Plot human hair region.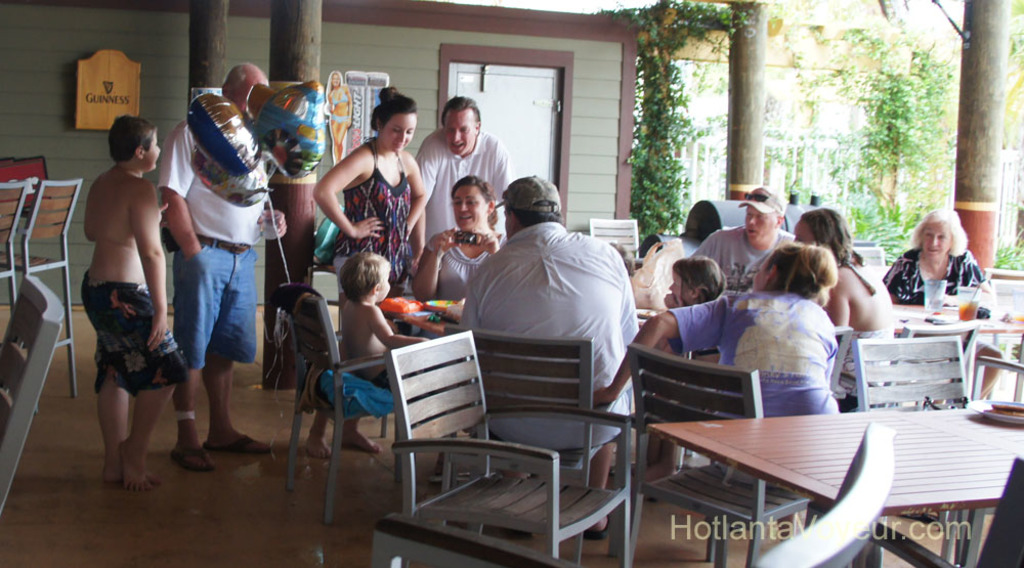
Plotted at 371,88,419,131.
